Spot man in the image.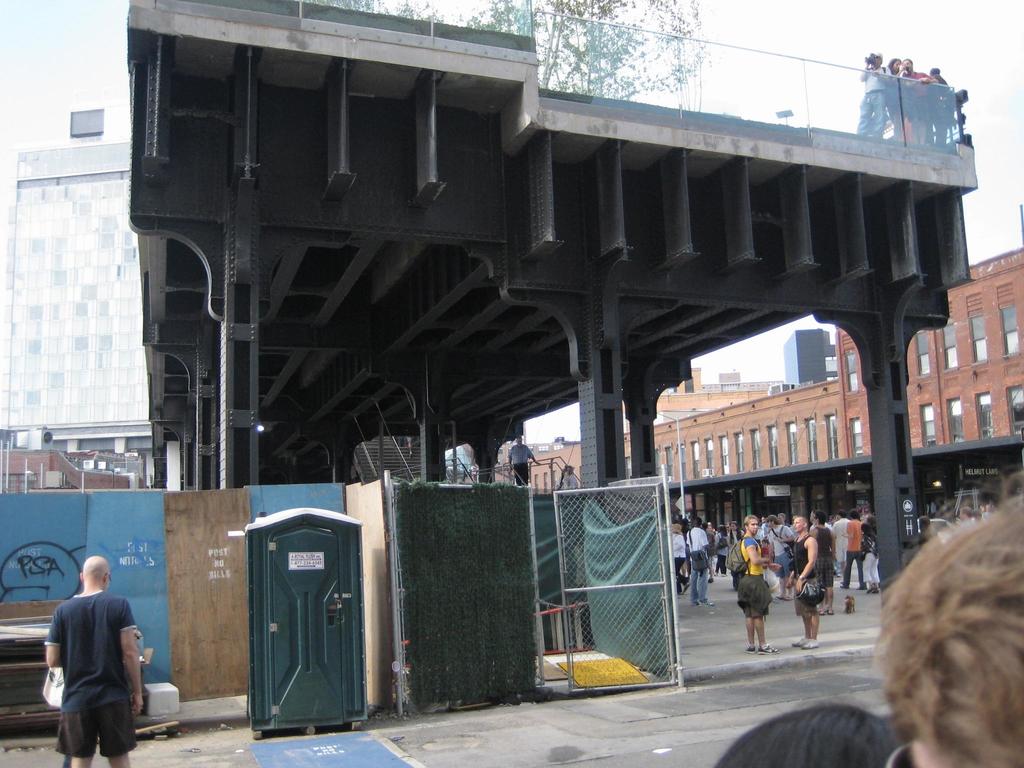
man found at 685/514/712/607.
